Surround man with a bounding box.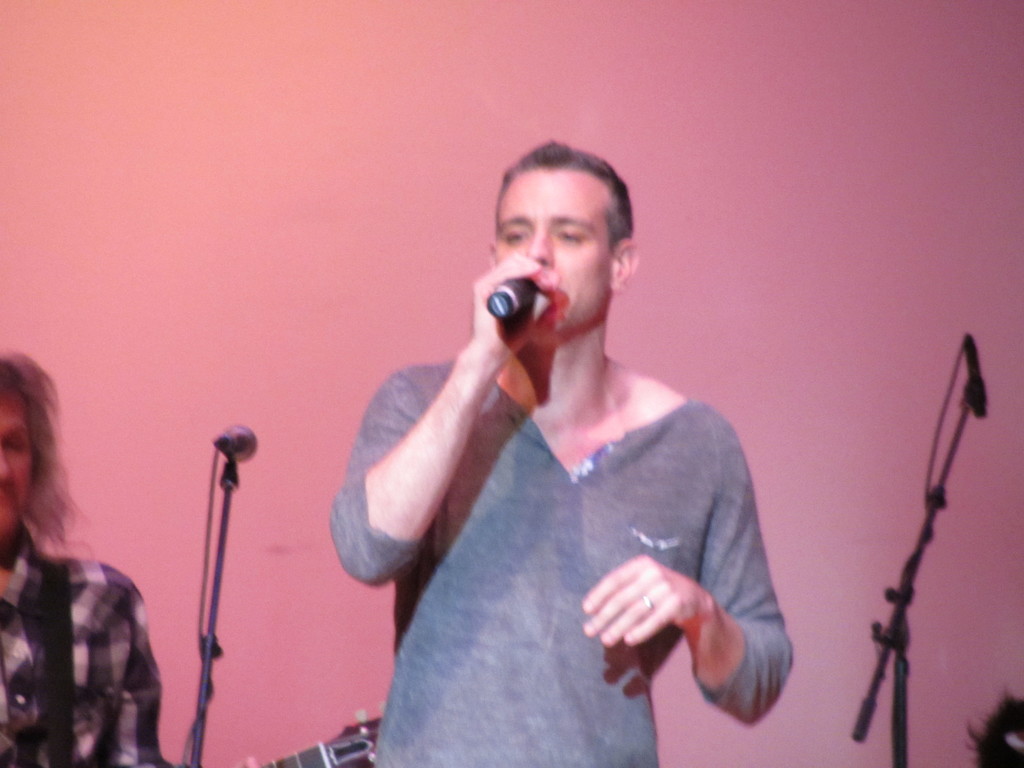
x1=321 y1=139 x2=807 y2=746.
